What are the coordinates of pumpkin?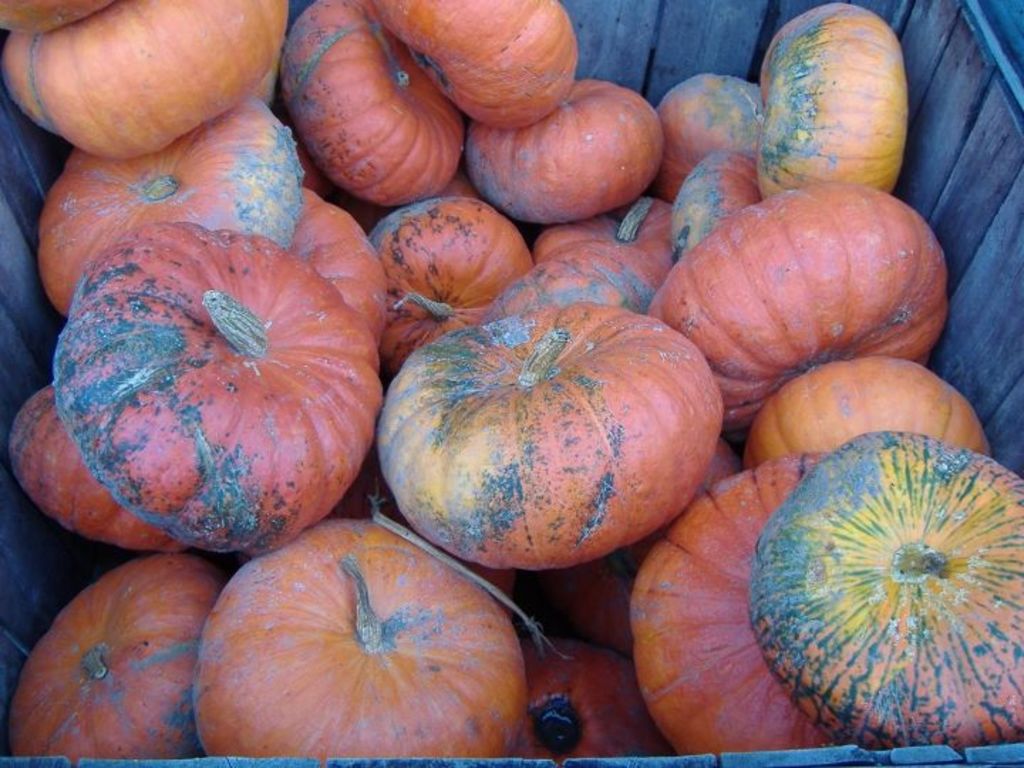
locate(276, 183, 385, 347).
